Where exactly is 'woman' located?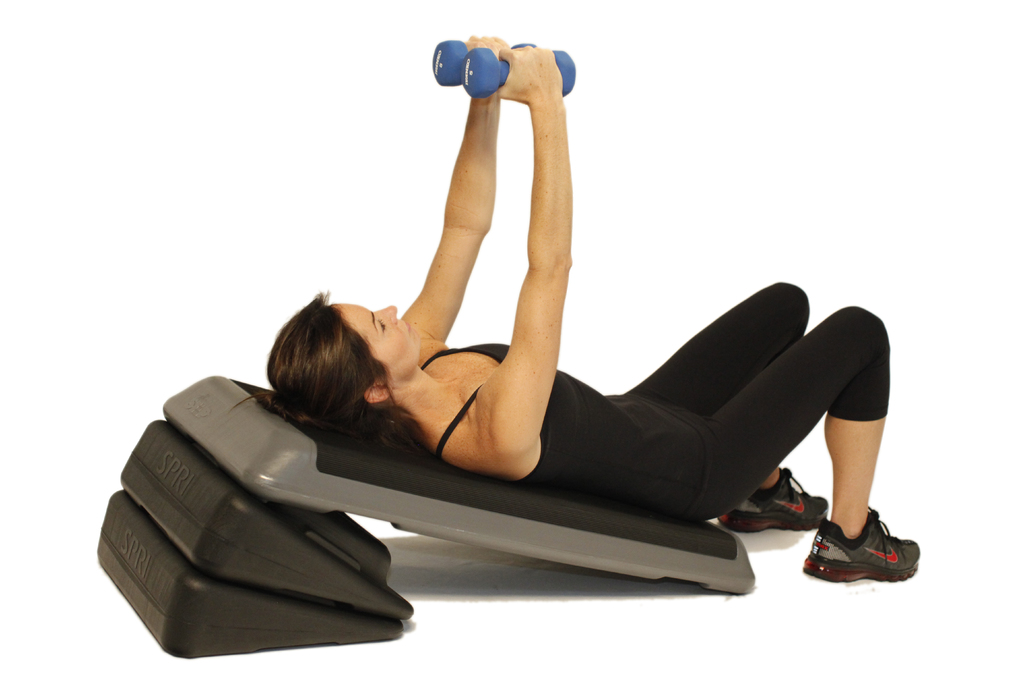
Its bounding box is (265,35,925,605).
